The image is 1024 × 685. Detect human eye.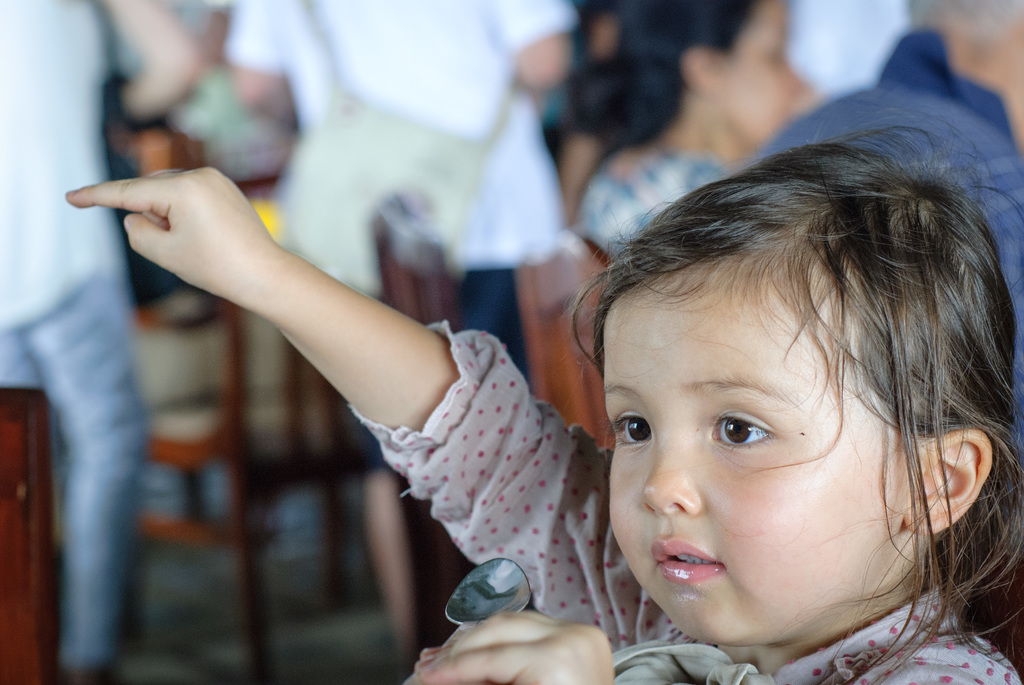
Detection: (604, 410, 656, 452).
